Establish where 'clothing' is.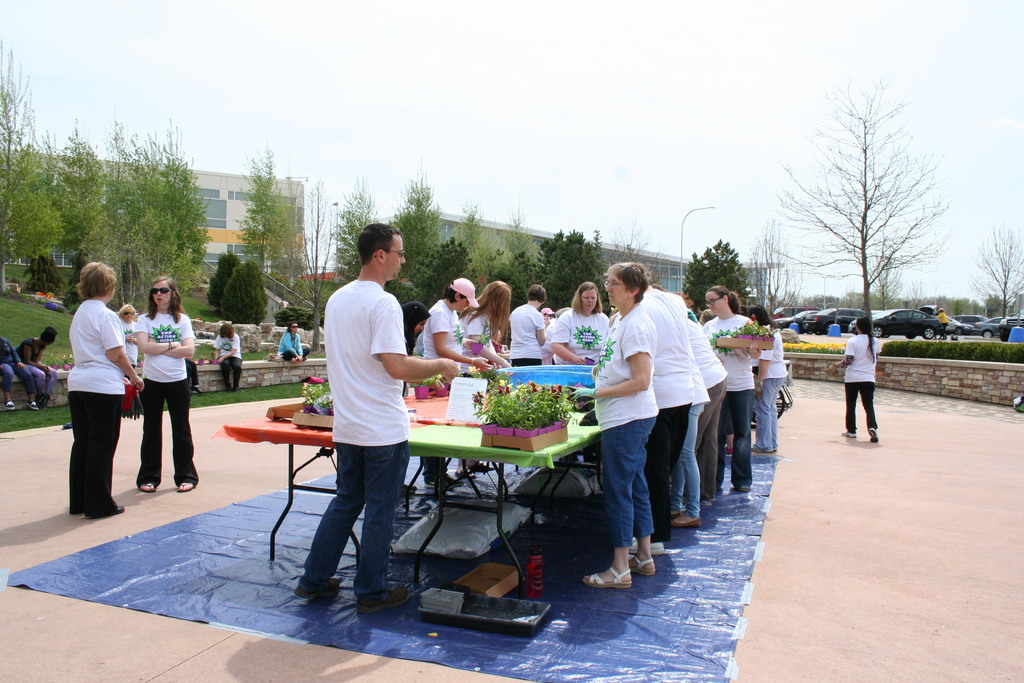
Established at (18,334,52,397).
